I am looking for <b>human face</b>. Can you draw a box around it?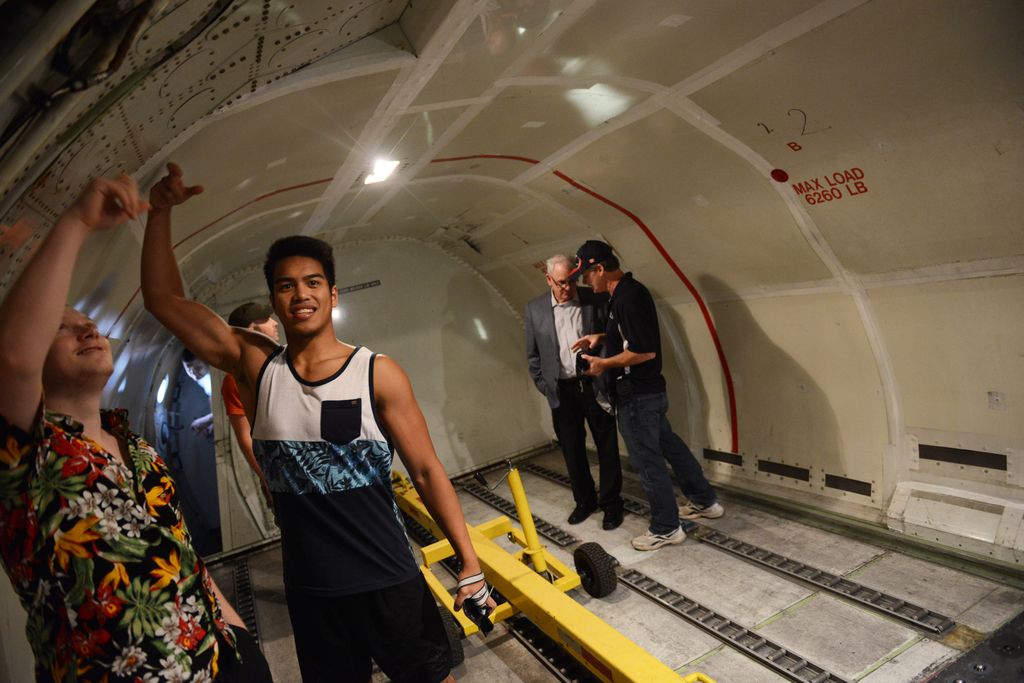
Sure, the bounding box is <bbox>257, 315, 278, 340</bbox>.
